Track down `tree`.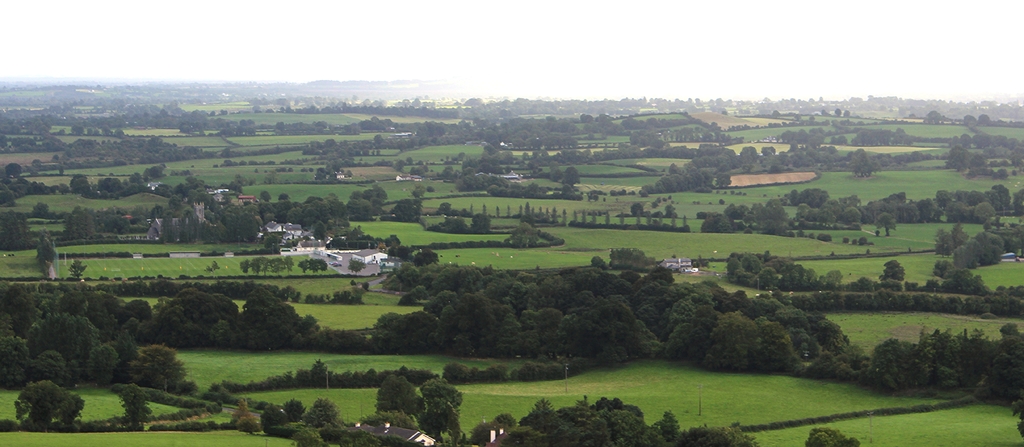
Tracked to box(296, 370, 310, 391).
